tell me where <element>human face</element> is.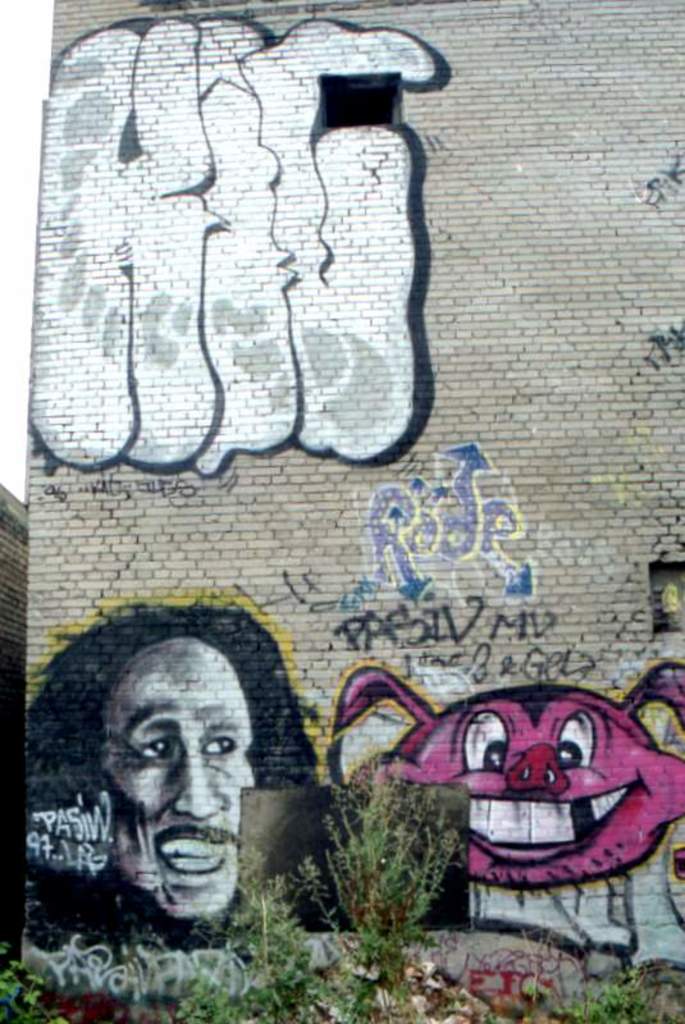
<element>human face</element> is at select_region(99, 645, 257, 916).
